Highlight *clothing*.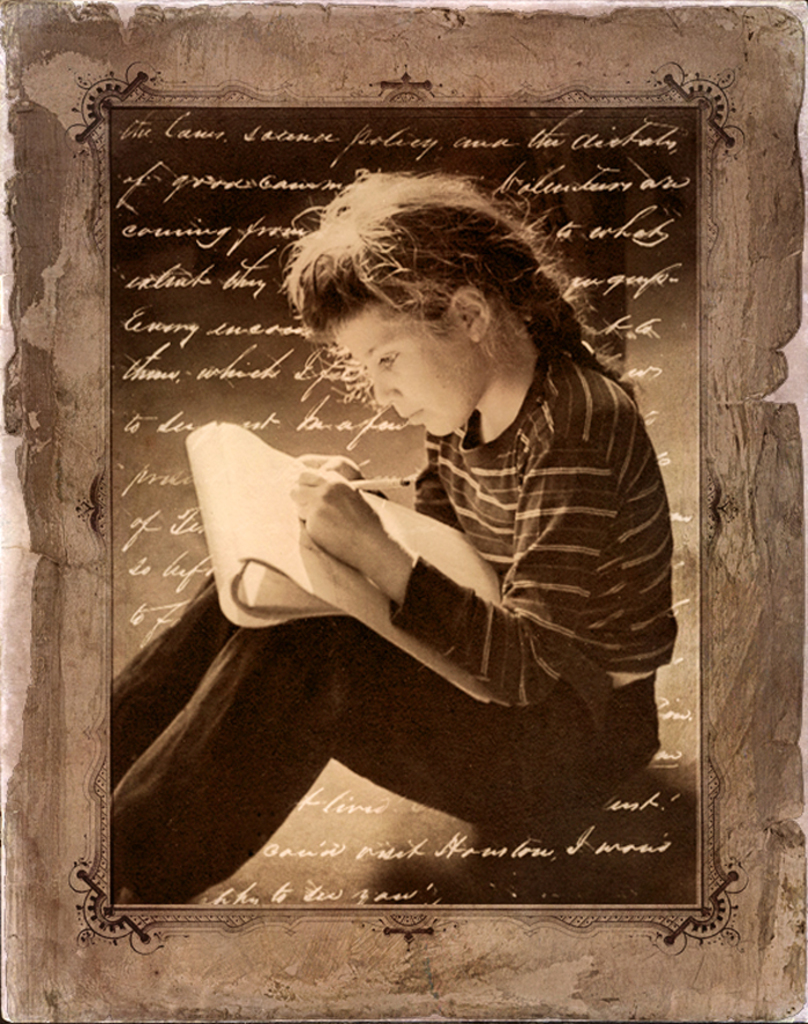
Highlighted region: crop(121, 364, 713, 864).
